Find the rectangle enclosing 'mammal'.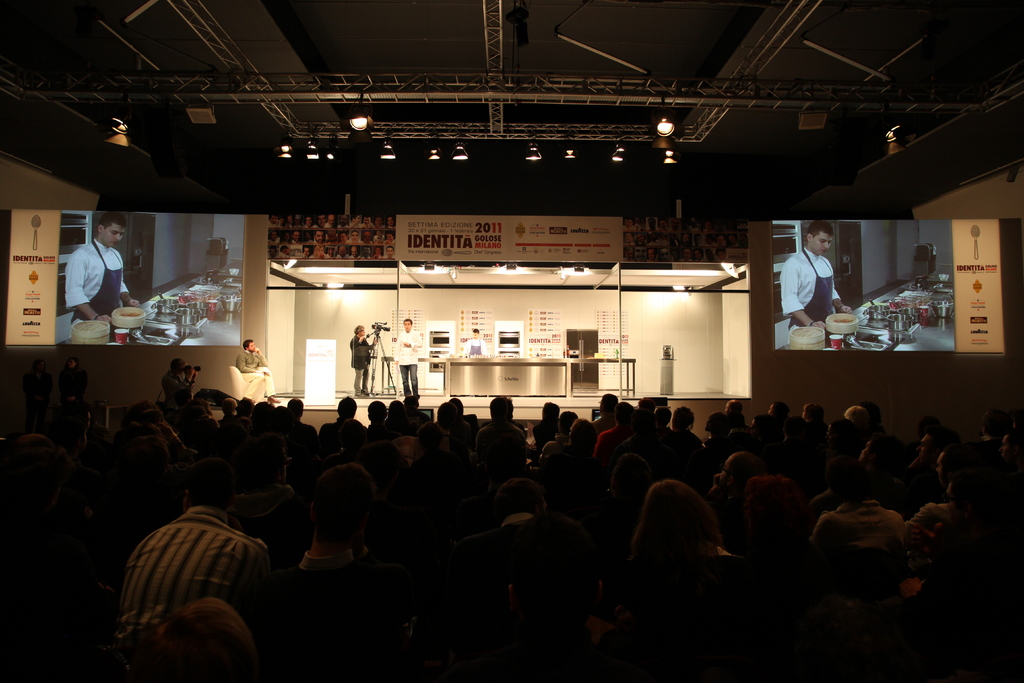
bbox(324, 249, 332, 258).
